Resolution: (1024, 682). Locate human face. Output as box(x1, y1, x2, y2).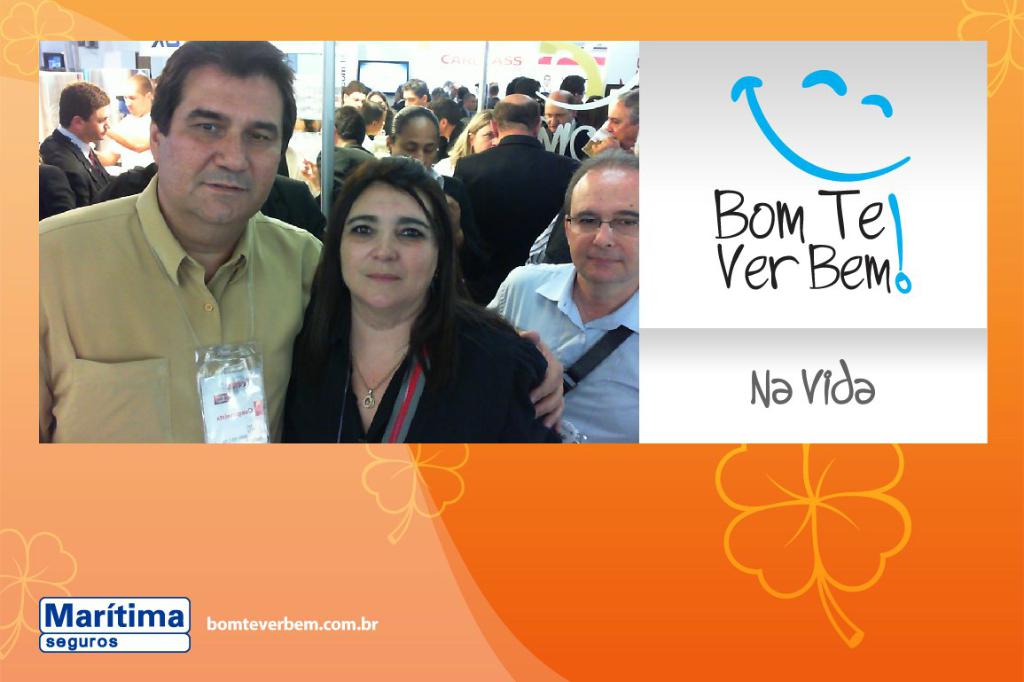
box(376, 111, 390, 135).
